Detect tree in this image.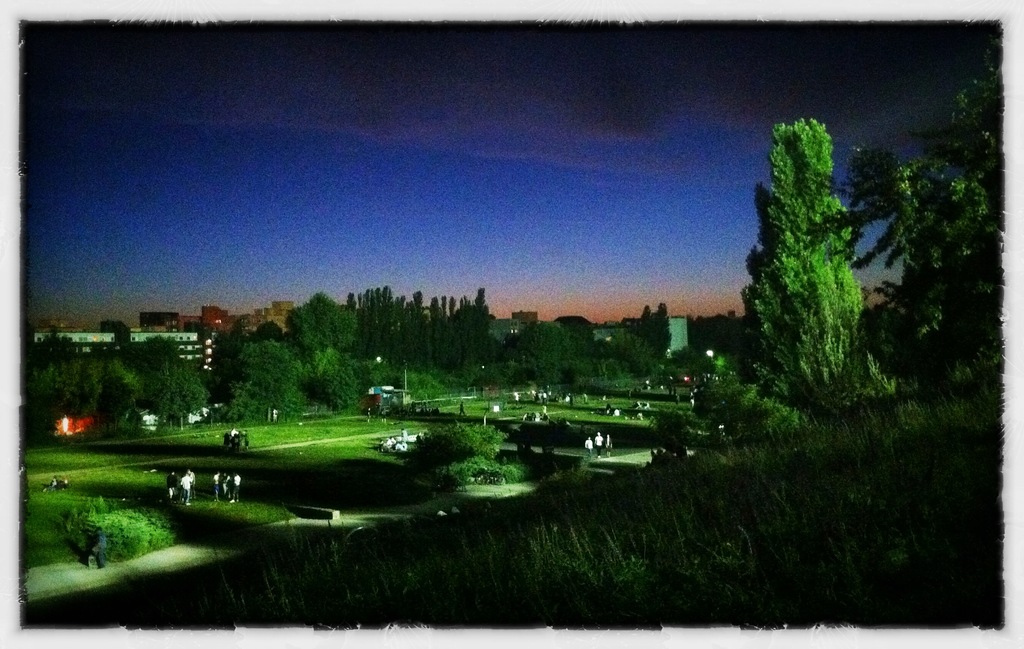
Detection: (x1=742, y1=93, x2=890, y2=435).
